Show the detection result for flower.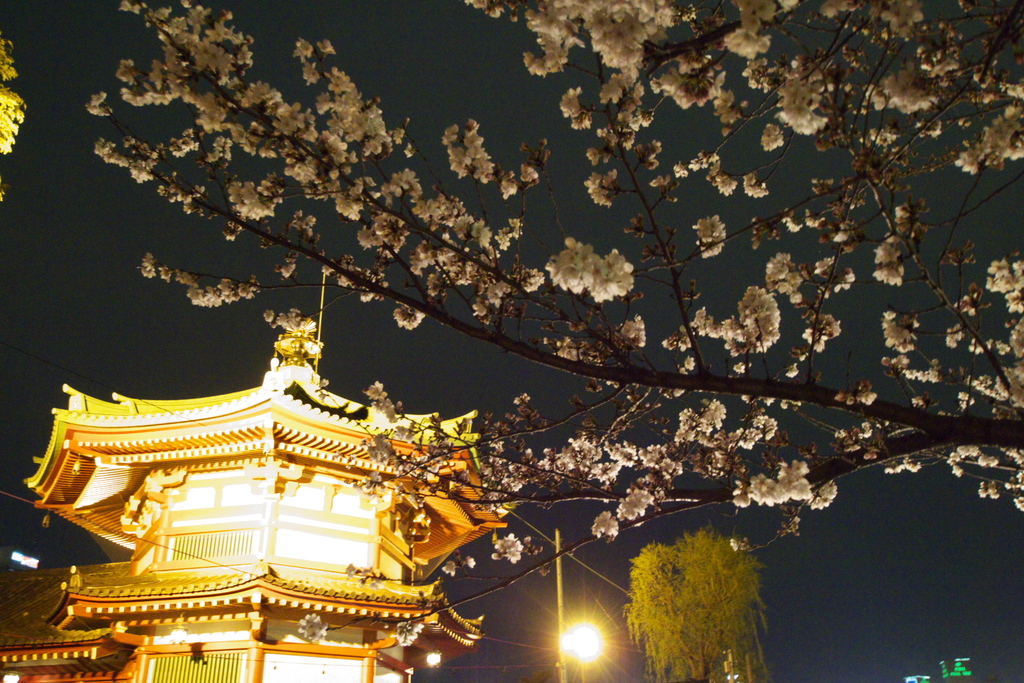
locate(294, 610, 324, 641).
